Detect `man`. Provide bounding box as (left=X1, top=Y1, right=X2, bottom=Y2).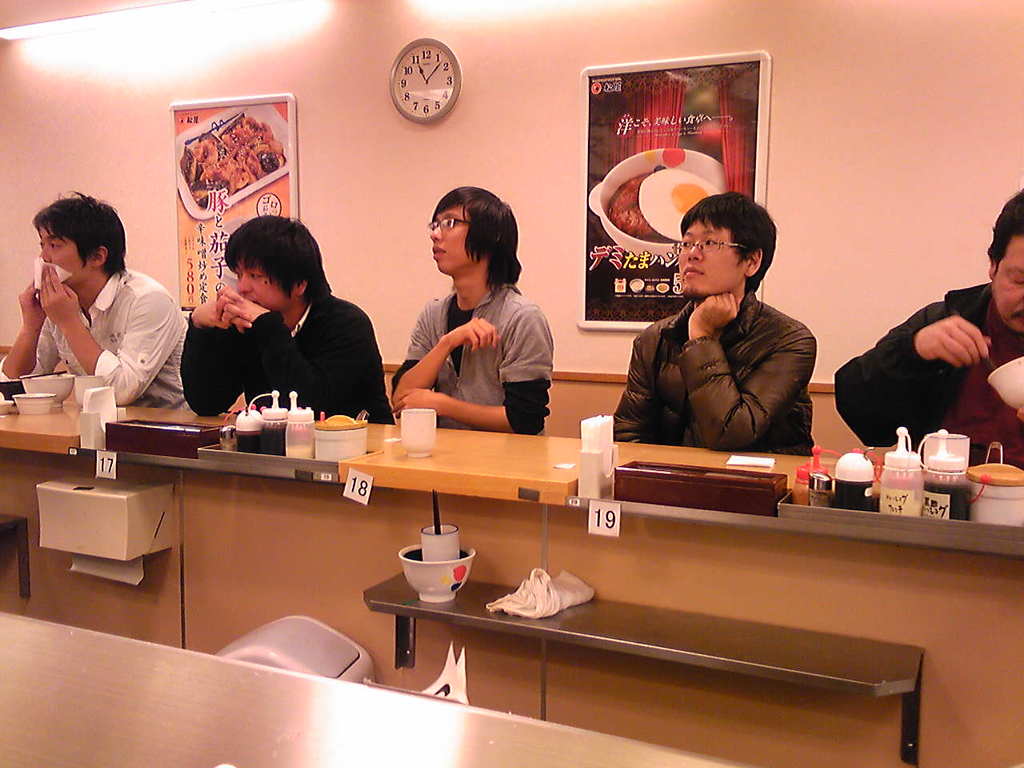
(left=178, top=210, right=398, bottom=424).
